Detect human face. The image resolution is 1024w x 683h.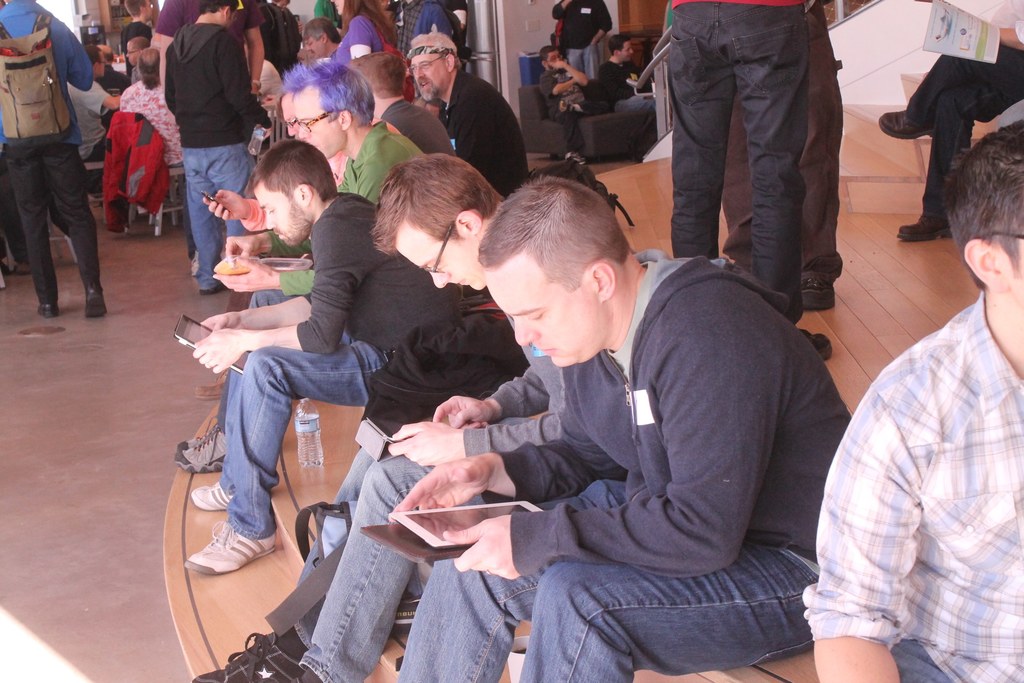
box=[127, 45, 137, 70].
